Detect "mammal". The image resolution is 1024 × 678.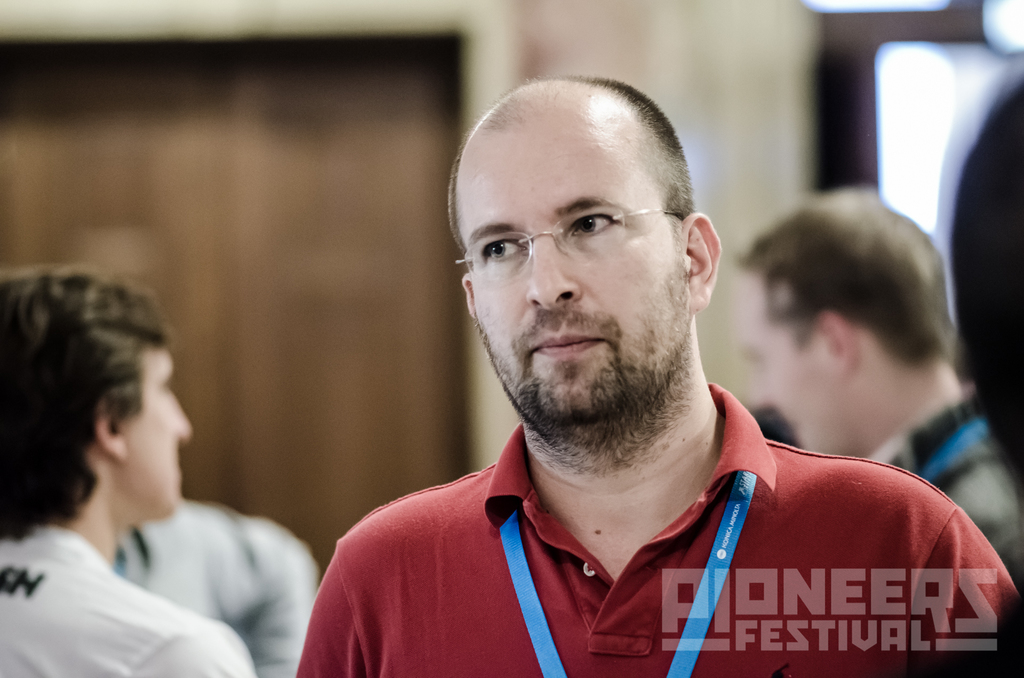
275 69 970 677.
